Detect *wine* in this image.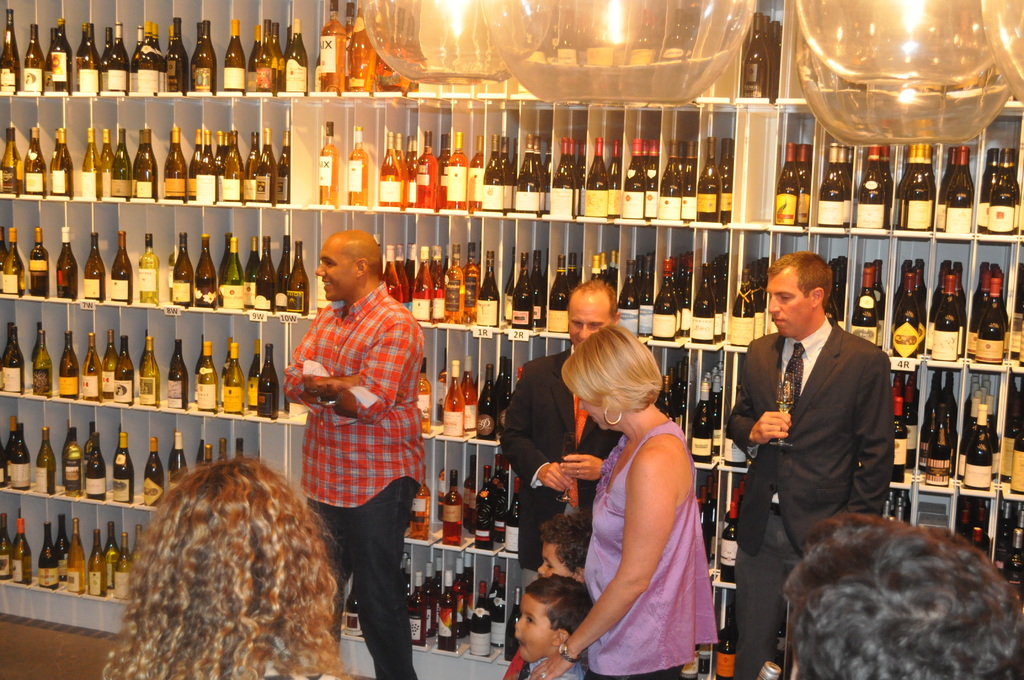
Detection: detection(476, 363, 496, 439).
